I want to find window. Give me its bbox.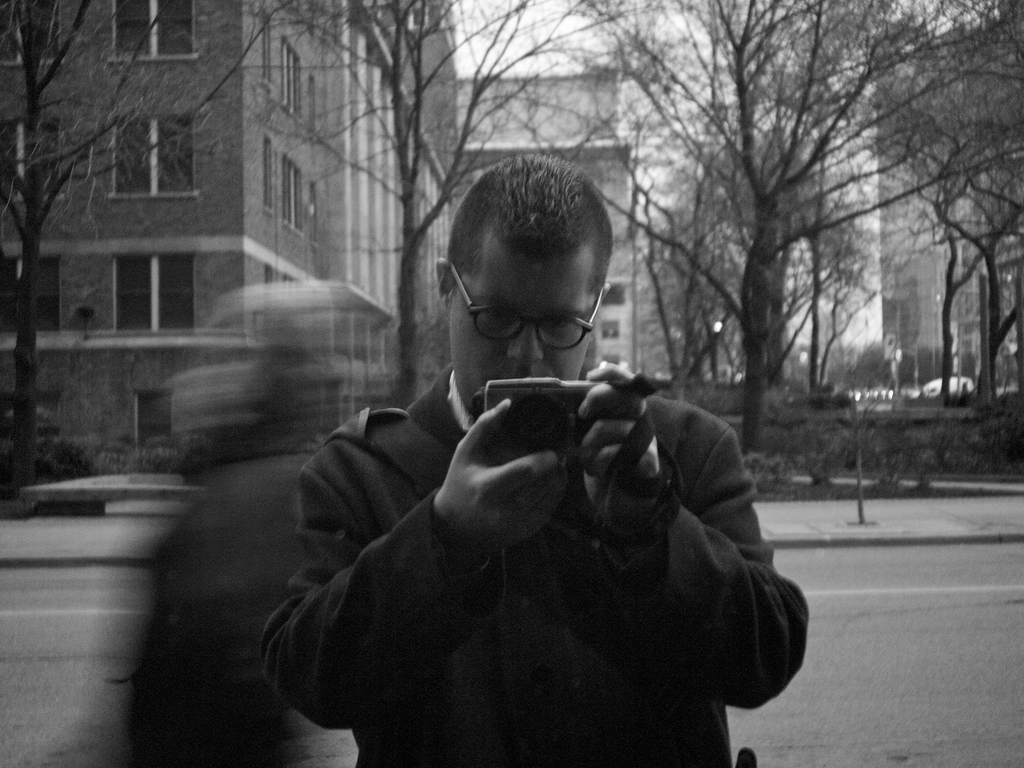
(262,151,319,239).
